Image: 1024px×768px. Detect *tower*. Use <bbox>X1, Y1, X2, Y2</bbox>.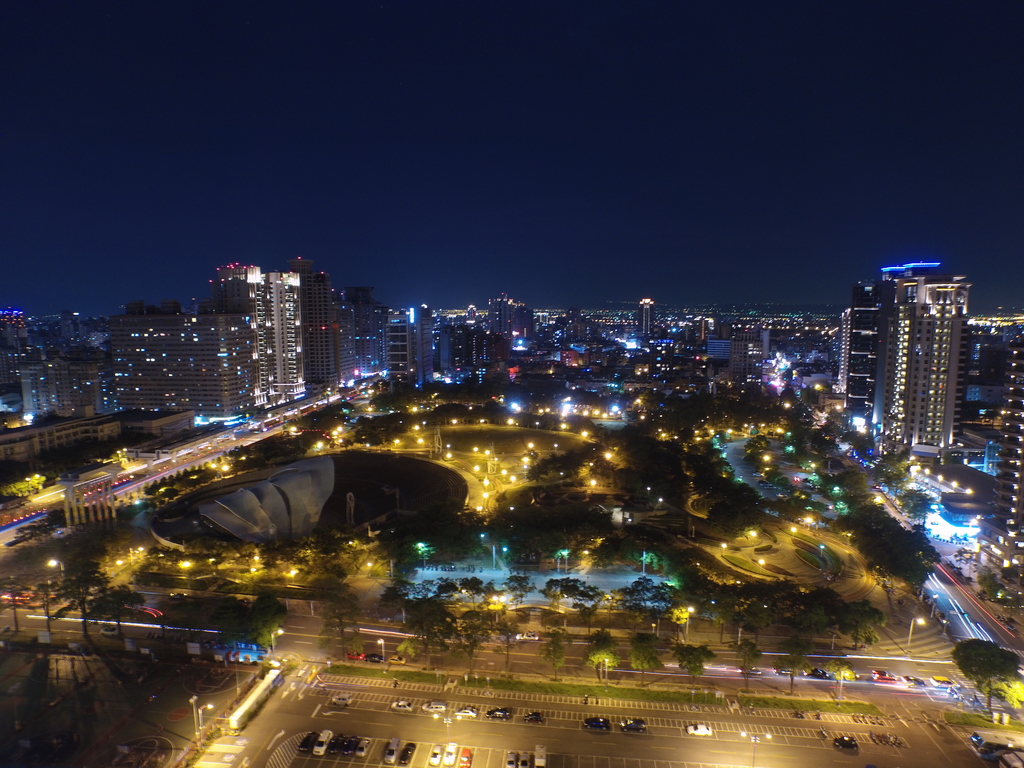
<bbox>870, 273, 972, 462</bbox>.
